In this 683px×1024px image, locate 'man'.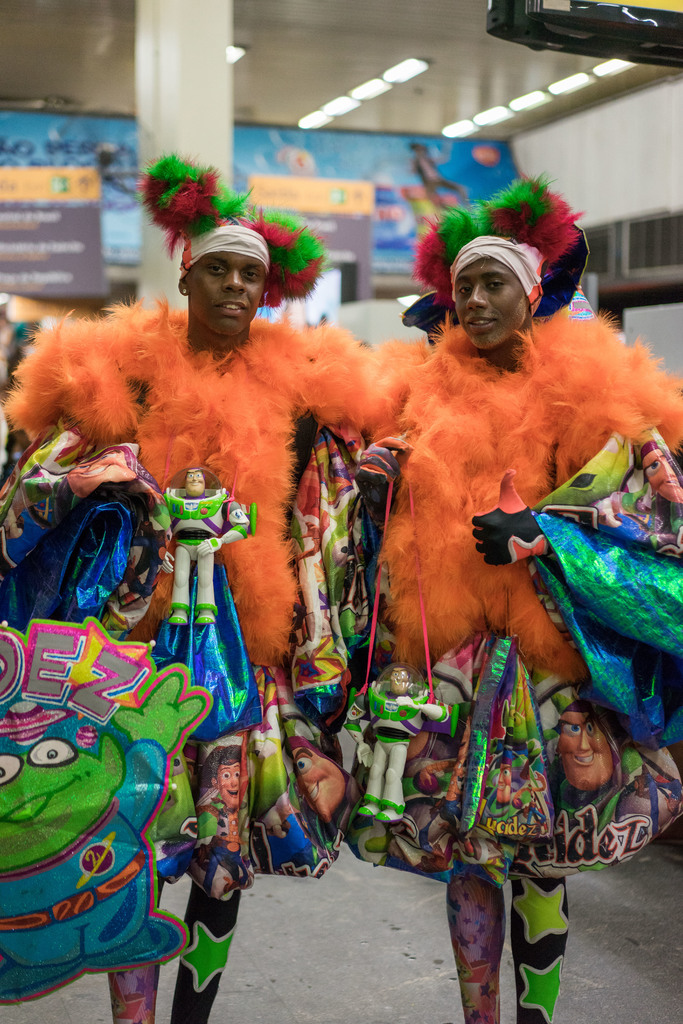
Bounding box: box(0, 144, 413, 1023).
